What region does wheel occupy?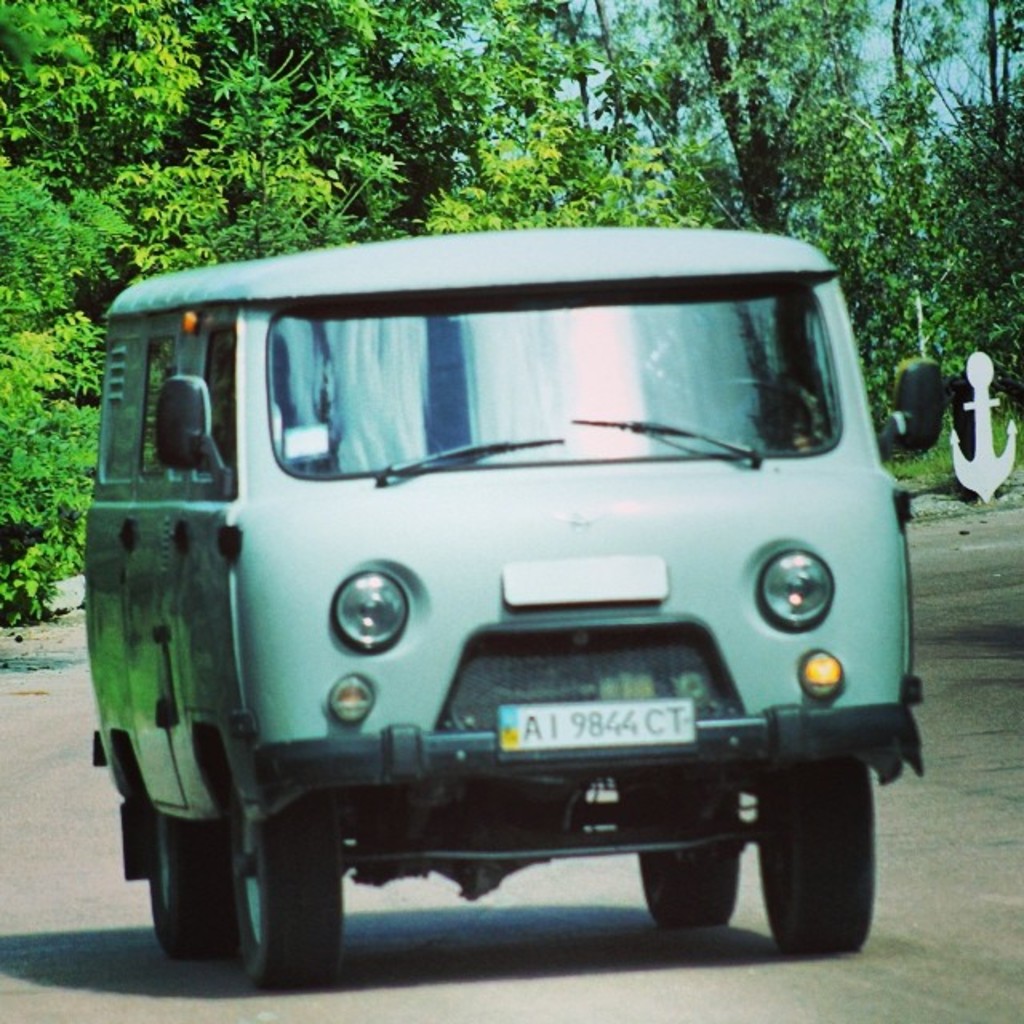
left=643, top=811, right=739, bottom=938.
